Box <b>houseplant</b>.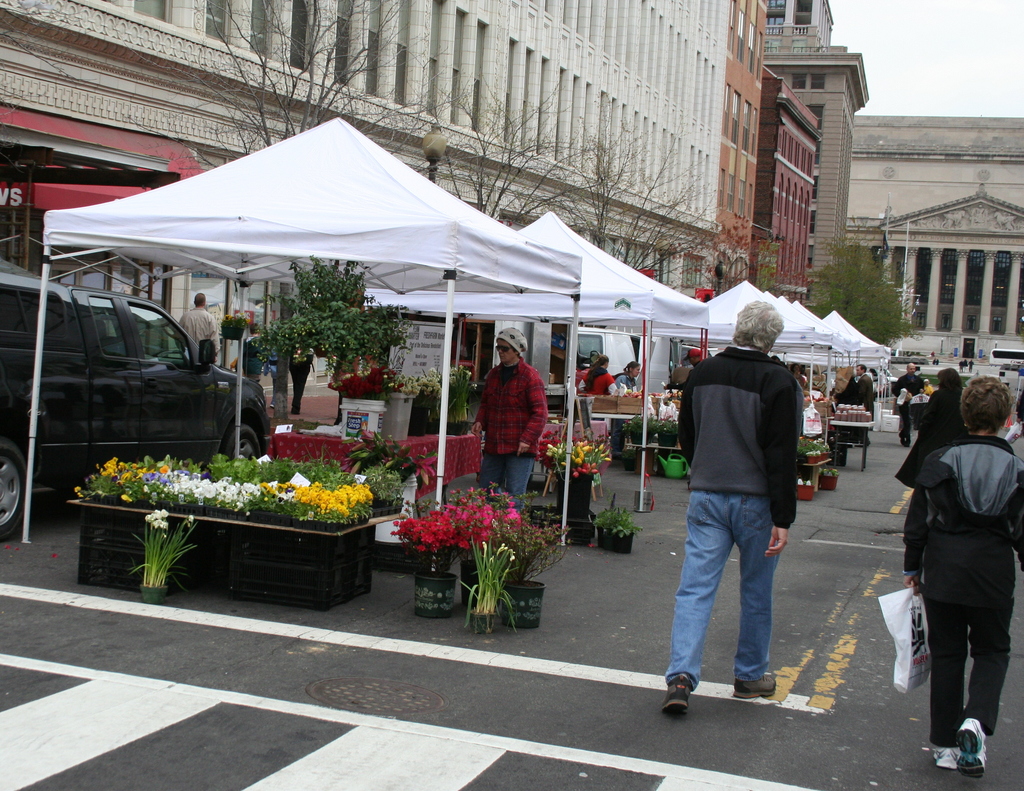
358 461 410 520.
